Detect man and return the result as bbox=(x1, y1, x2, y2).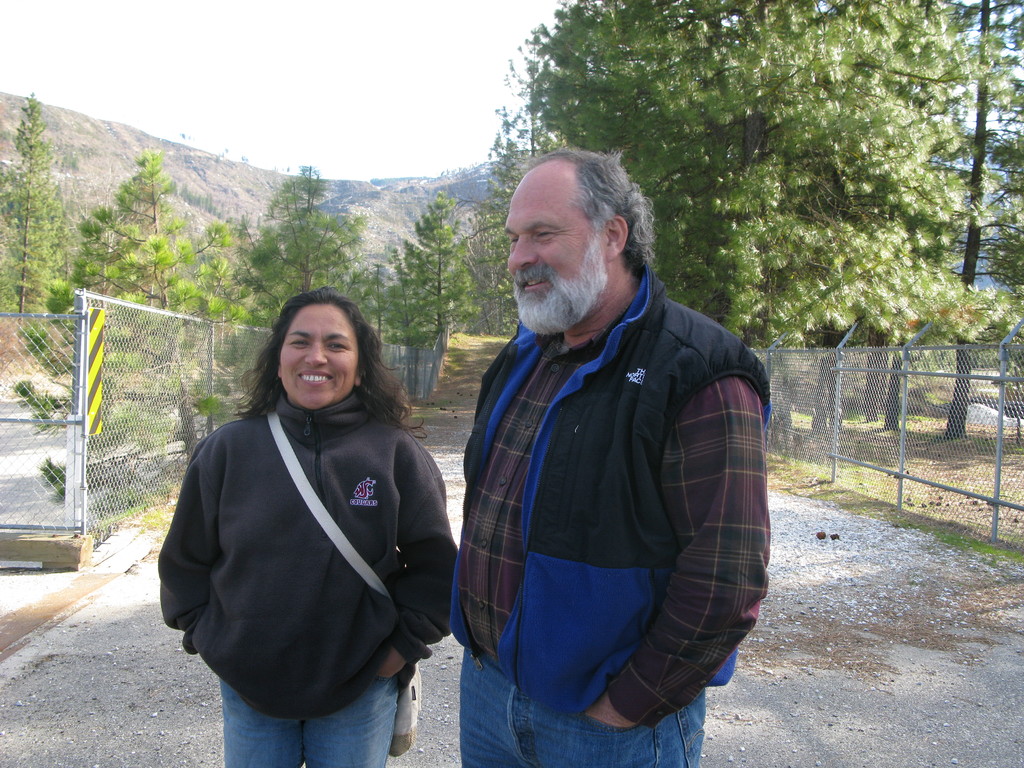
bbox=(448, 124, 778, 764).
